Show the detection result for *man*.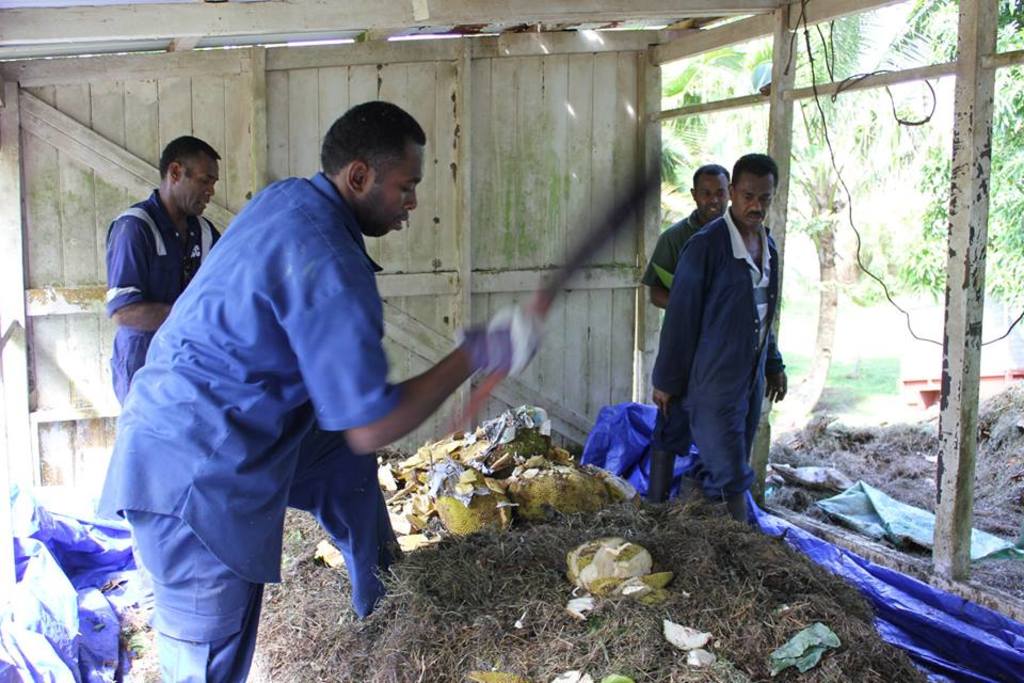
101:133:226:398.
